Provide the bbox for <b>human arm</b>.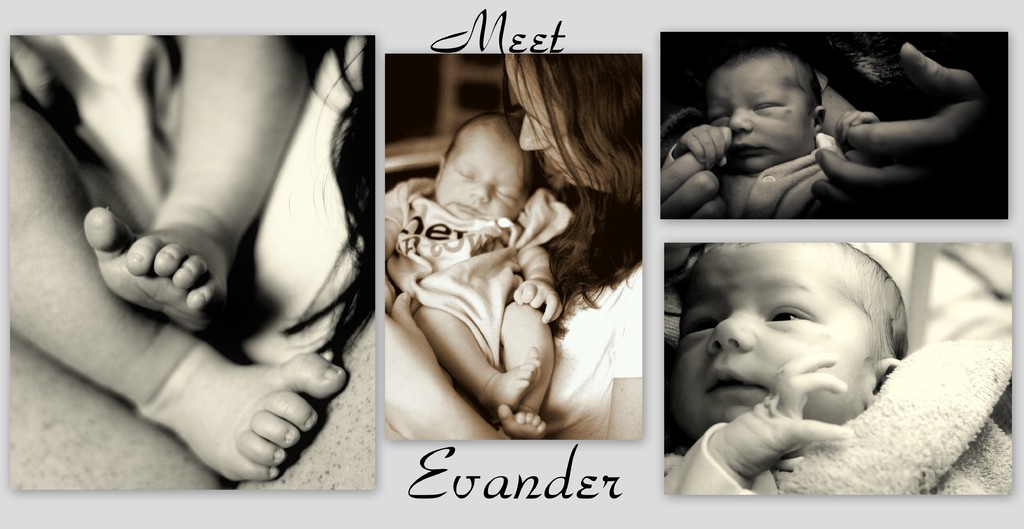
select_region(834, 109, 876, 154).
